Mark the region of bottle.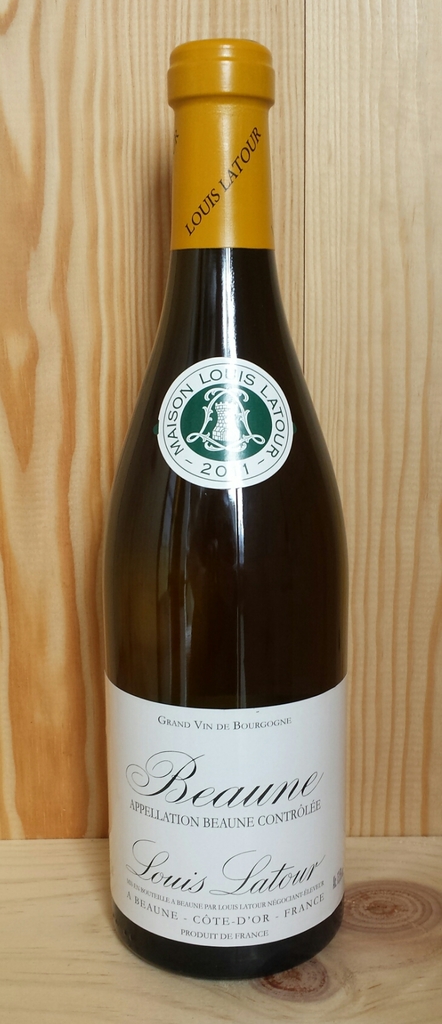
Region: x1=106 y1=38 x2=349 y2=982.
